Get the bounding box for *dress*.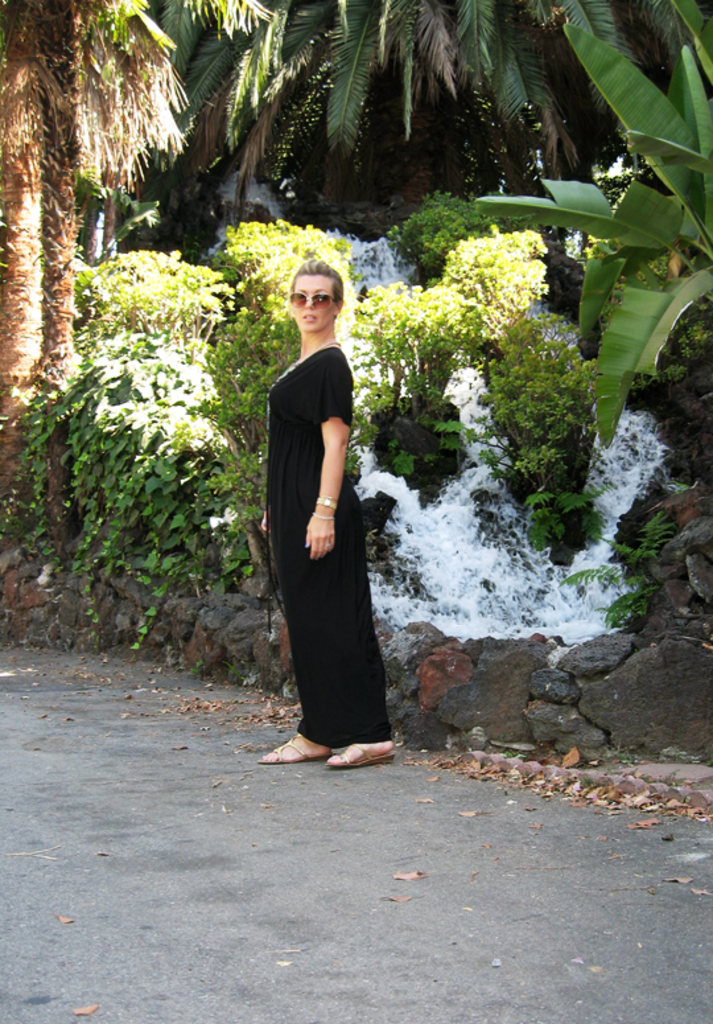
bbox=(275, 353, 387, 736).
